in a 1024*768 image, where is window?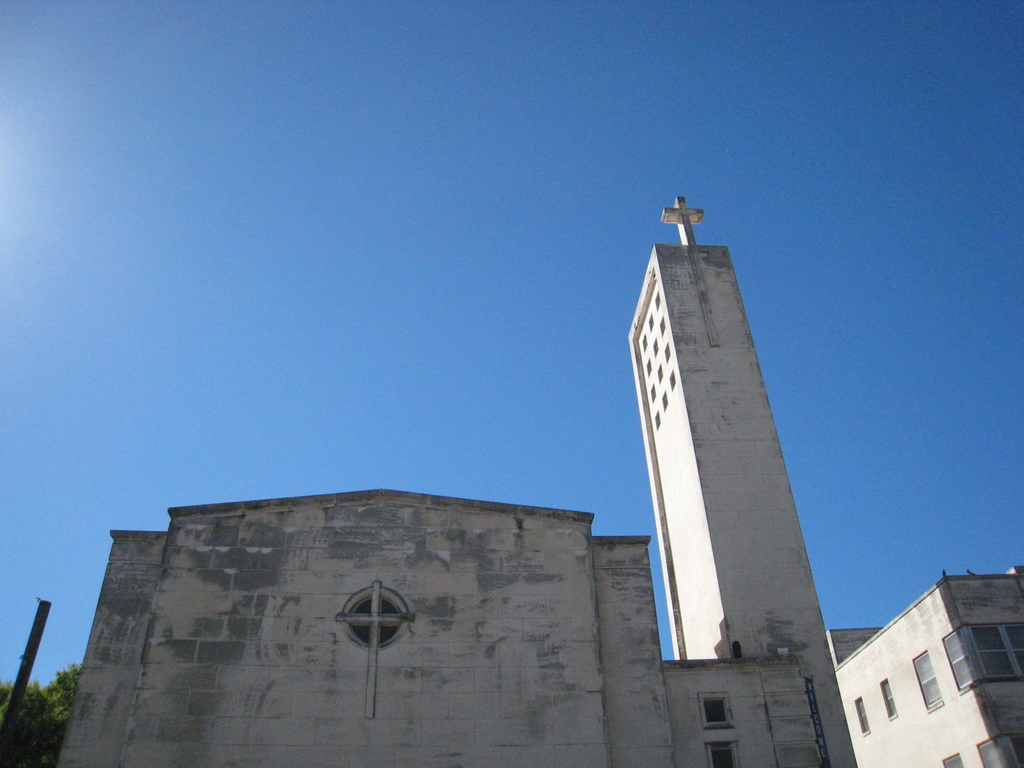
left=980, top=733, right=1023, bottom=767.
